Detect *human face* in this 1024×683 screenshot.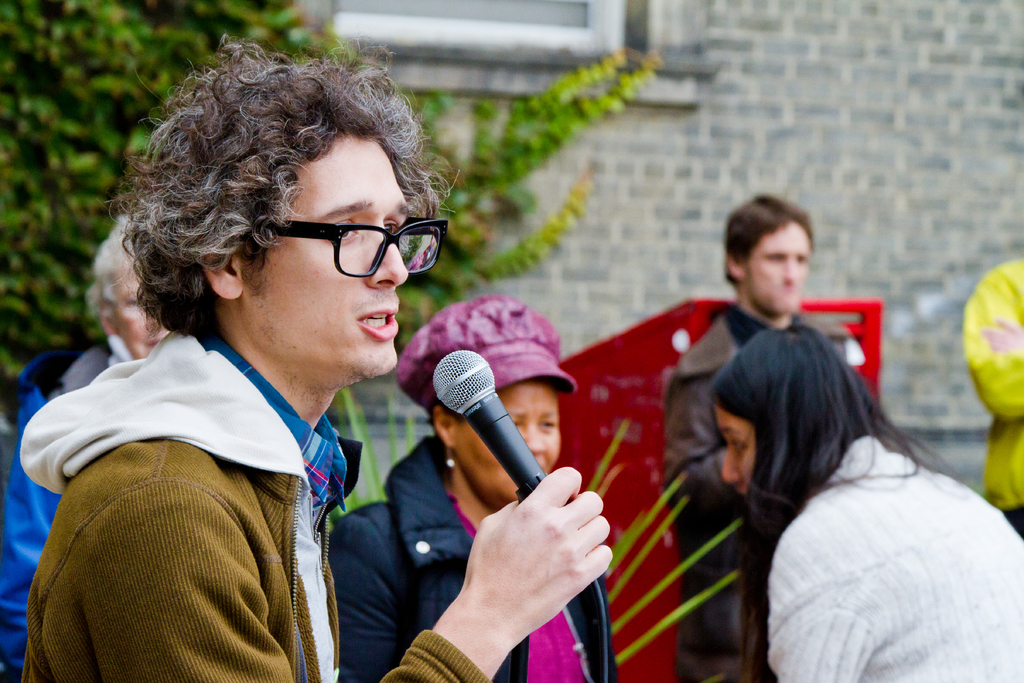
Detection: (243, 131, 406, 366).
